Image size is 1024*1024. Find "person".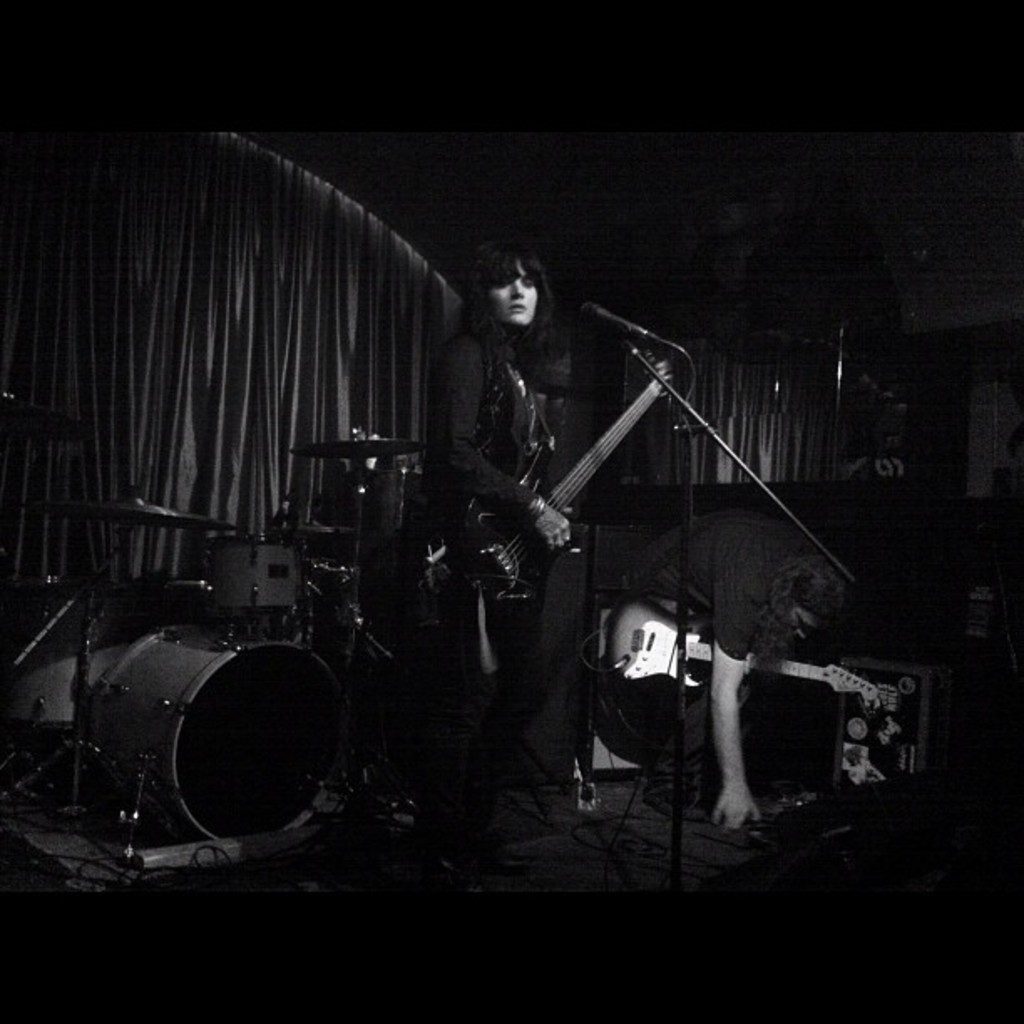
<box>632,499,853,823</box>.
